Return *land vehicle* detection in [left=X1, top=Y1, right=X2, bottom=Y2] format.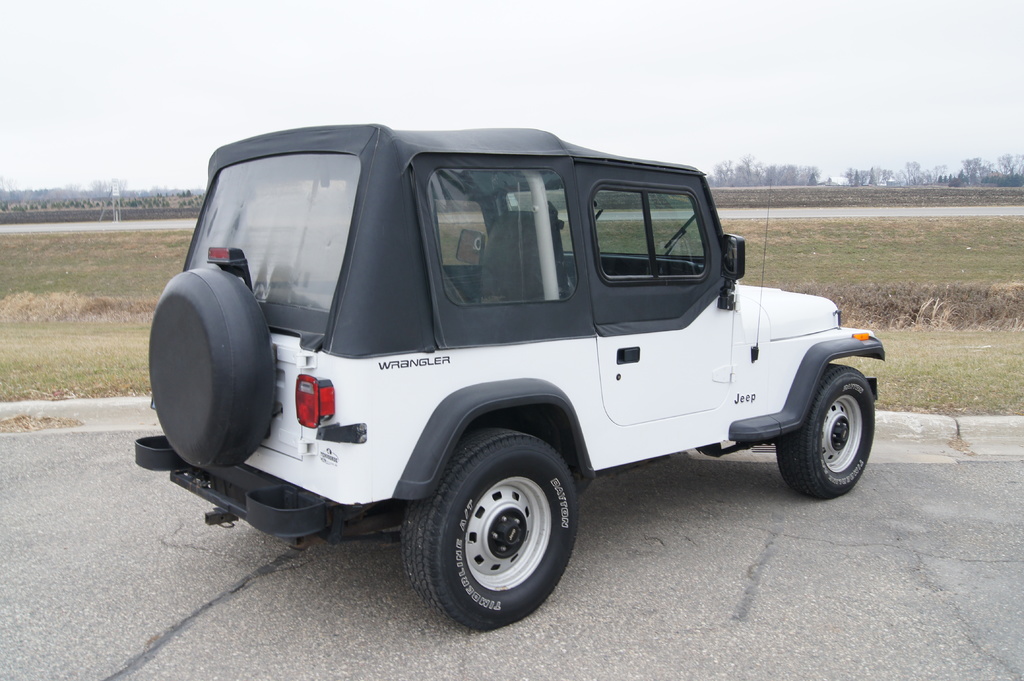
[left=144, top=90, right=883, bottom=621].
